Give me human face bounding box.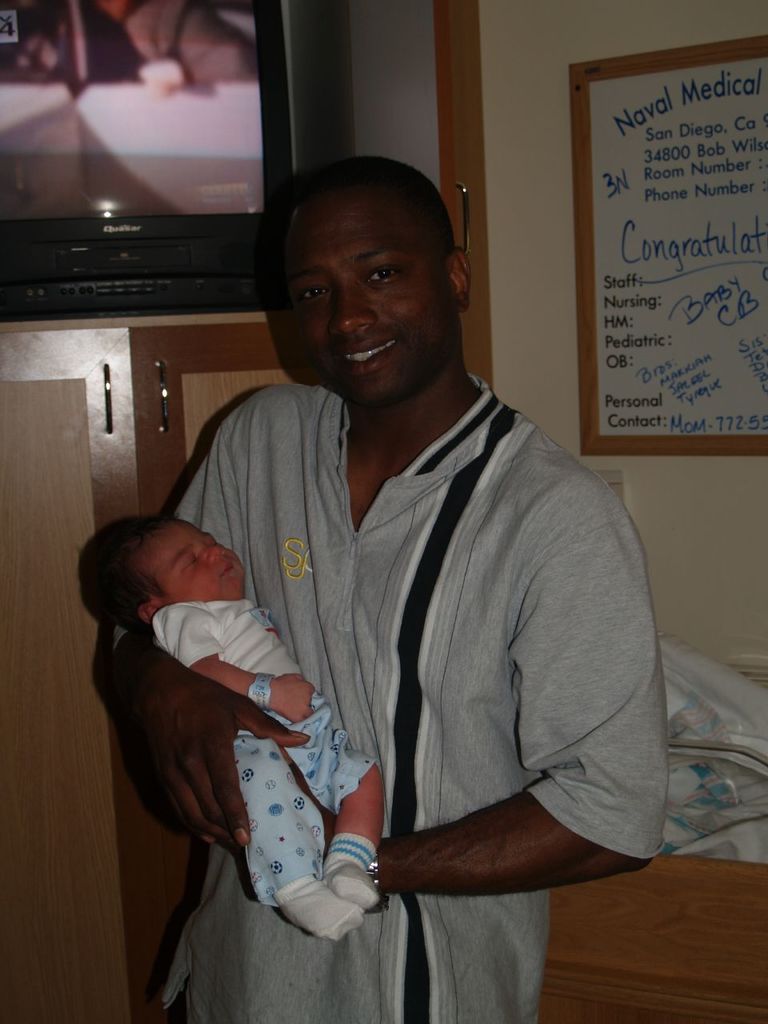
(left=142, top=515, right=249, bottom=603).
